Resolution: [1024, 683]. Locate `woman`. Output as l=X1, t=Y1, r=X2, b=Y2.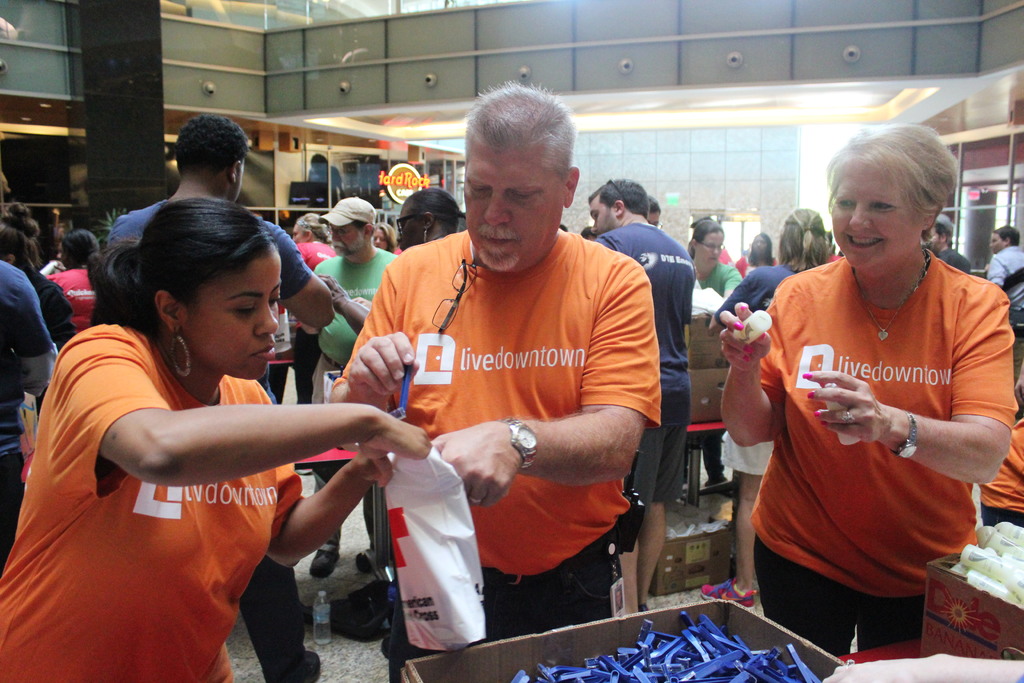
l=0, t=194, r=432, b=682.
